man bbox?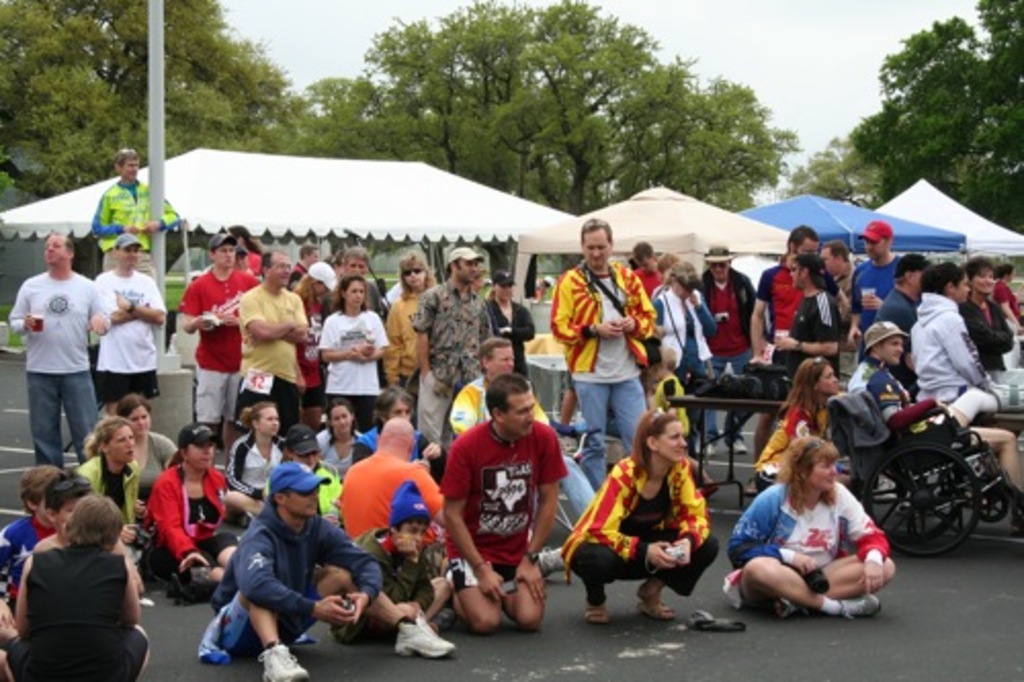
pyautogui.locateOnScreen(811, 231, 872, 352)
